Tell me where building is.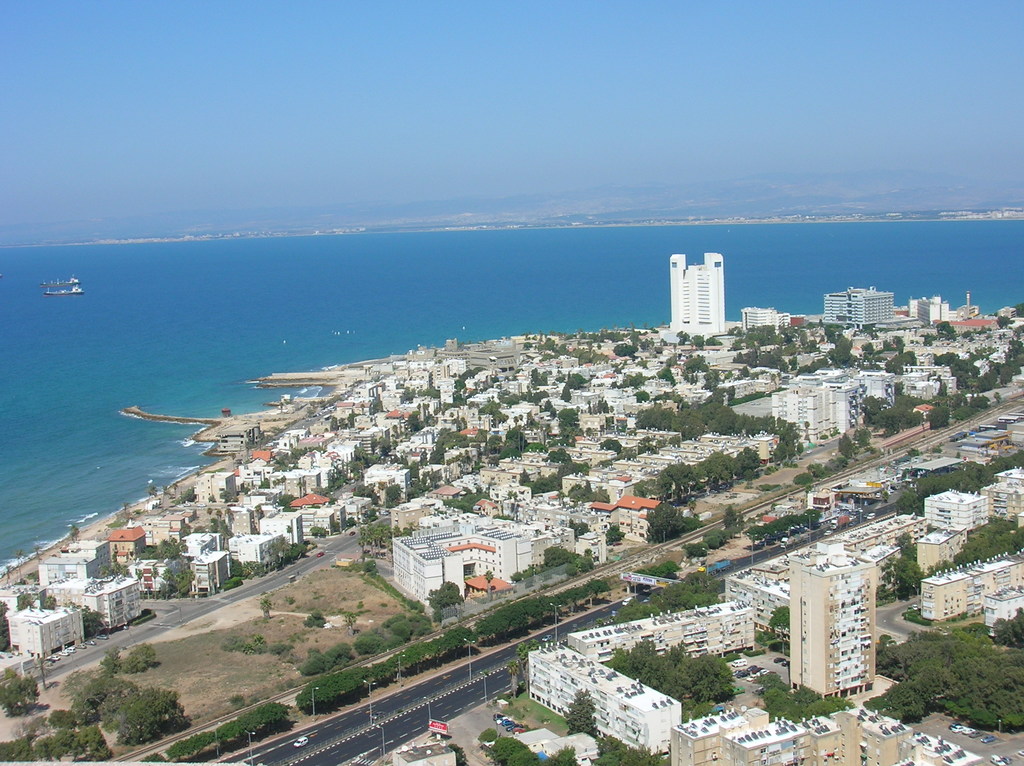
building is at box(979, 595, 1023, 626).
